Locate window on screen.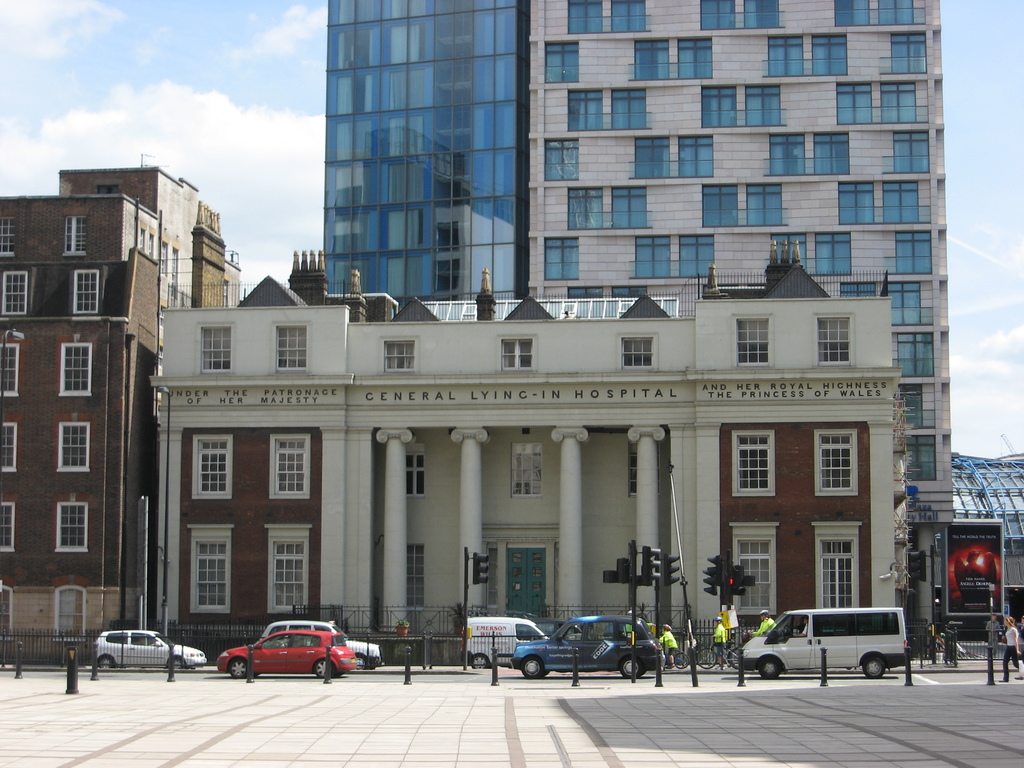
On screen at left=616, top=285, right=646, bottom=295.
